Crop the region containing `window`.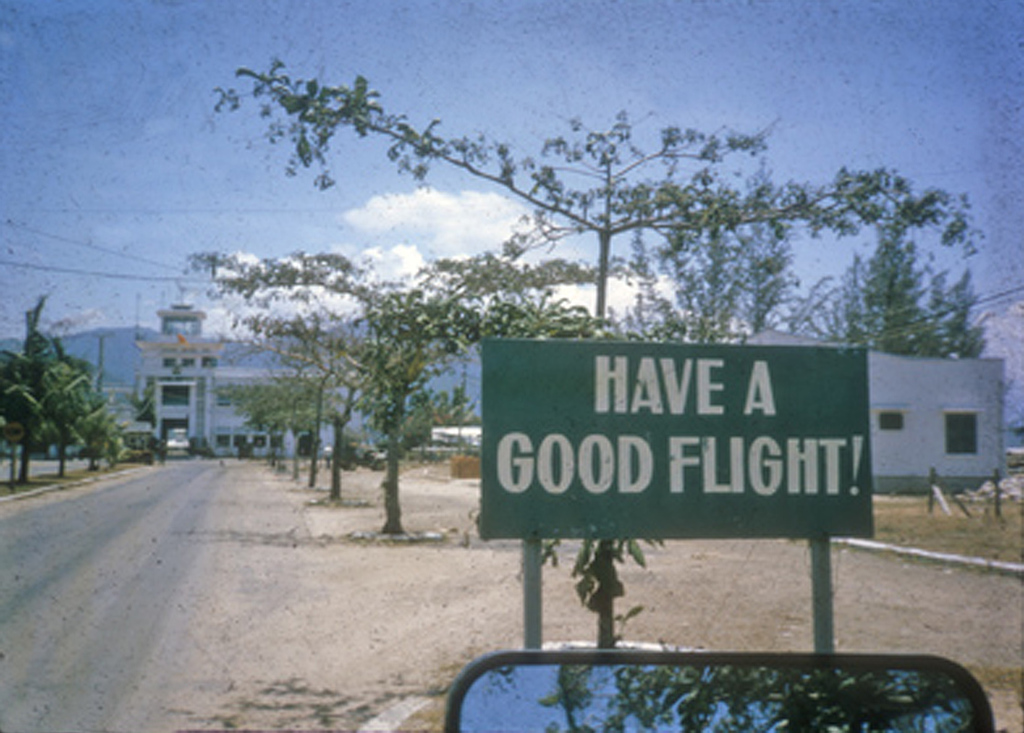
Crop region: (x1=215, y1=432, x2=229, y2=447).
